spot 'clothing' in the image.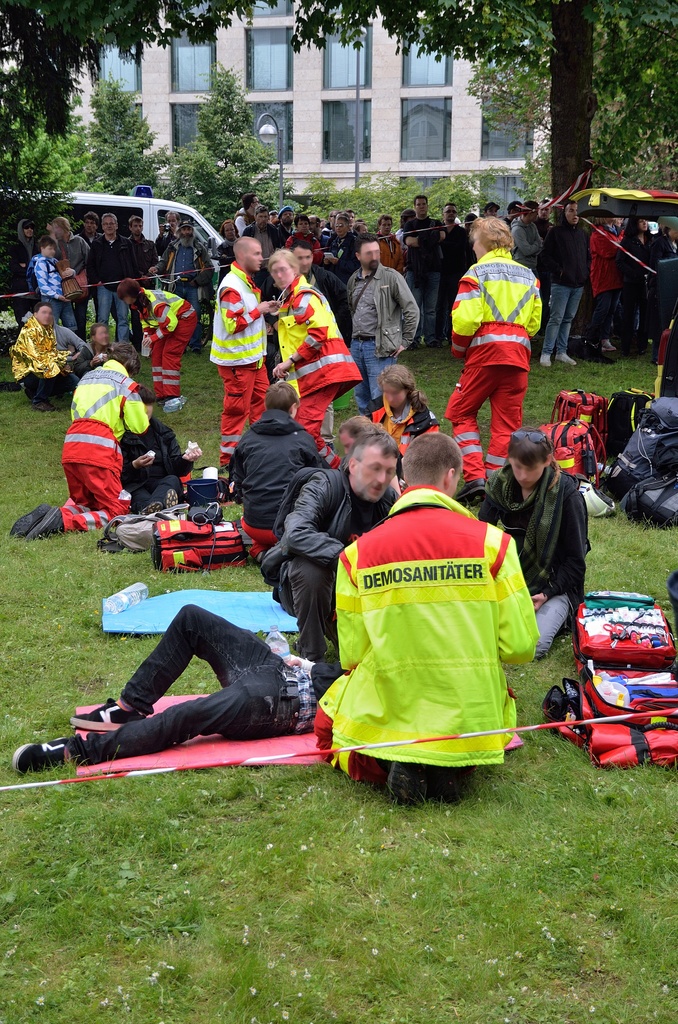
'clothing' found at detection(265, 467, 392, 660).
